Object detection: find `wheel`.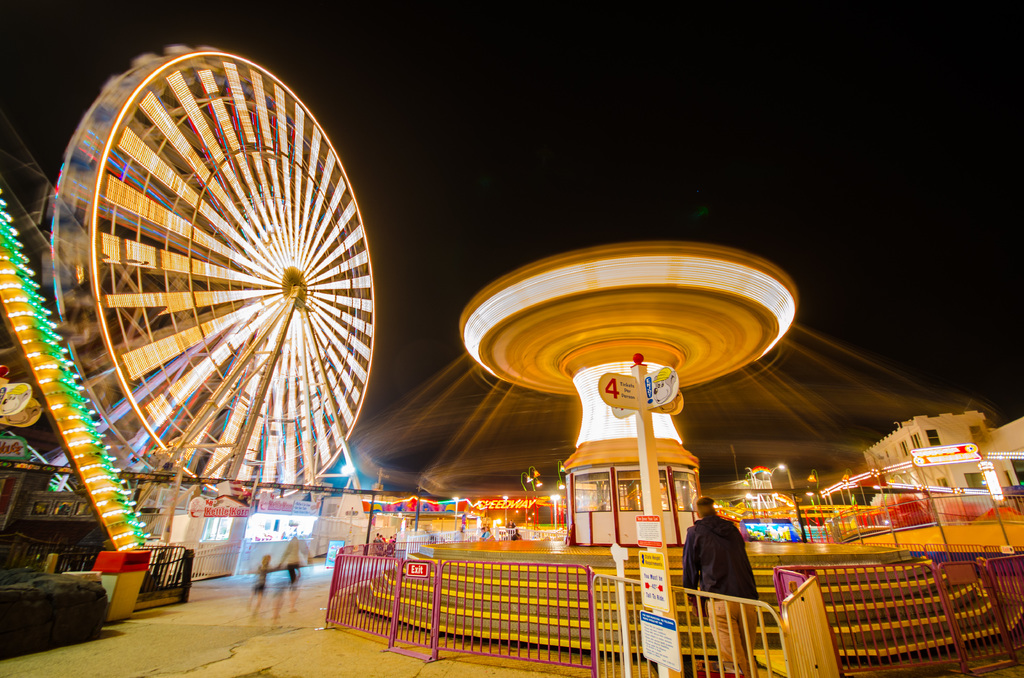
[49, 29, 379, 537].
